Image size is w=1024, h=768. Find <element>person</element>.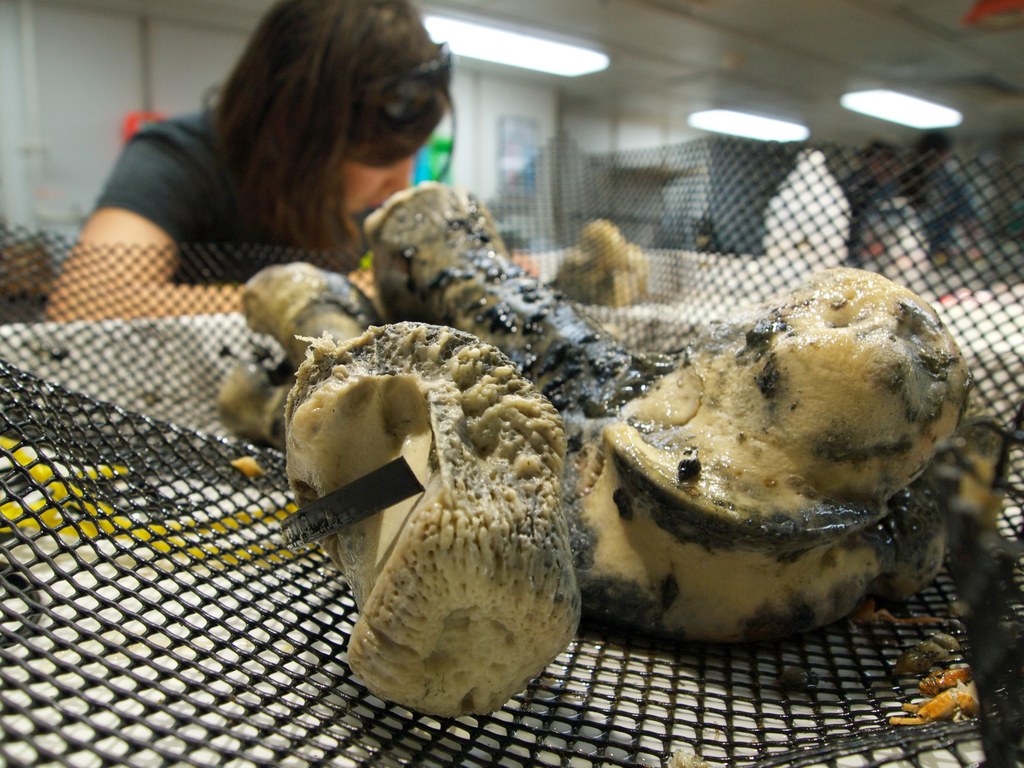
<region>46, 0, 540, 321</region>.
